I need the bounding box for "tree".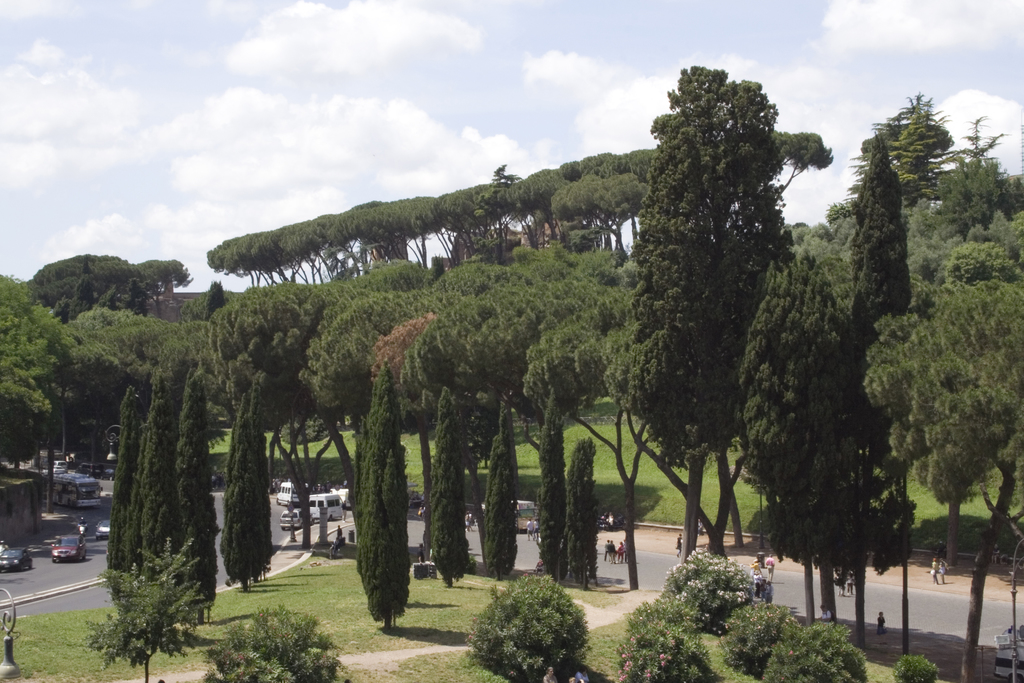
Here it is: bbox(860, 268, 1023, 682).
